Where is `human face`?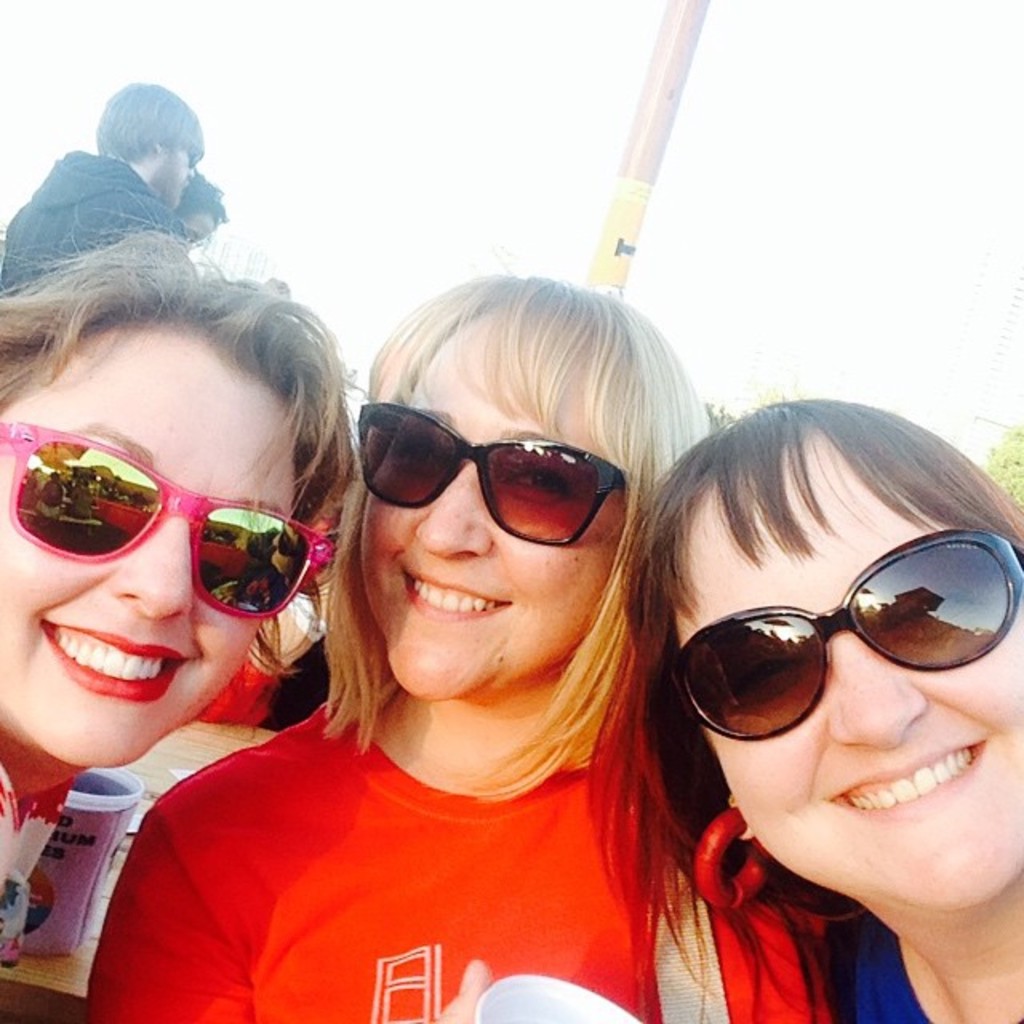
(667,430,1016,910).
